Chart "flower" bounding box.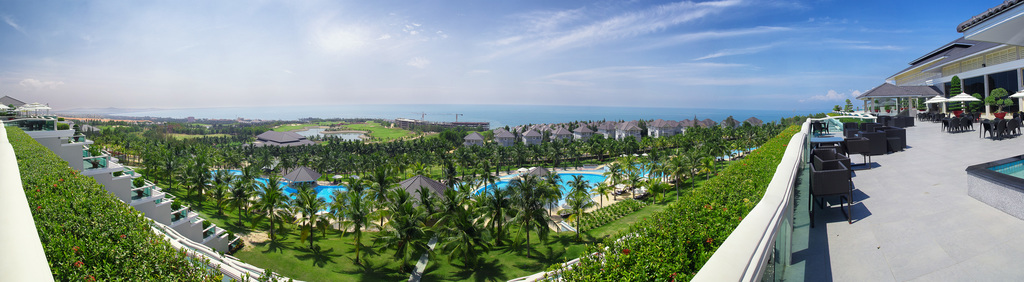
Charted: crop(70, 242, 81, 252).
